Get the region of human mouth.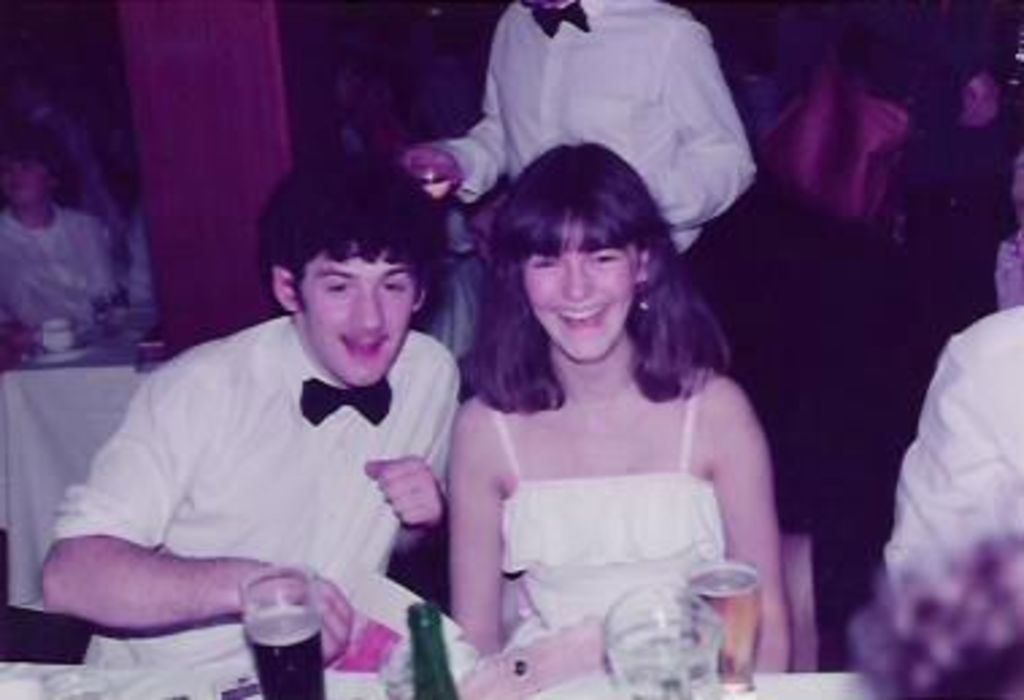
crop(335, 330, 392, 359).
